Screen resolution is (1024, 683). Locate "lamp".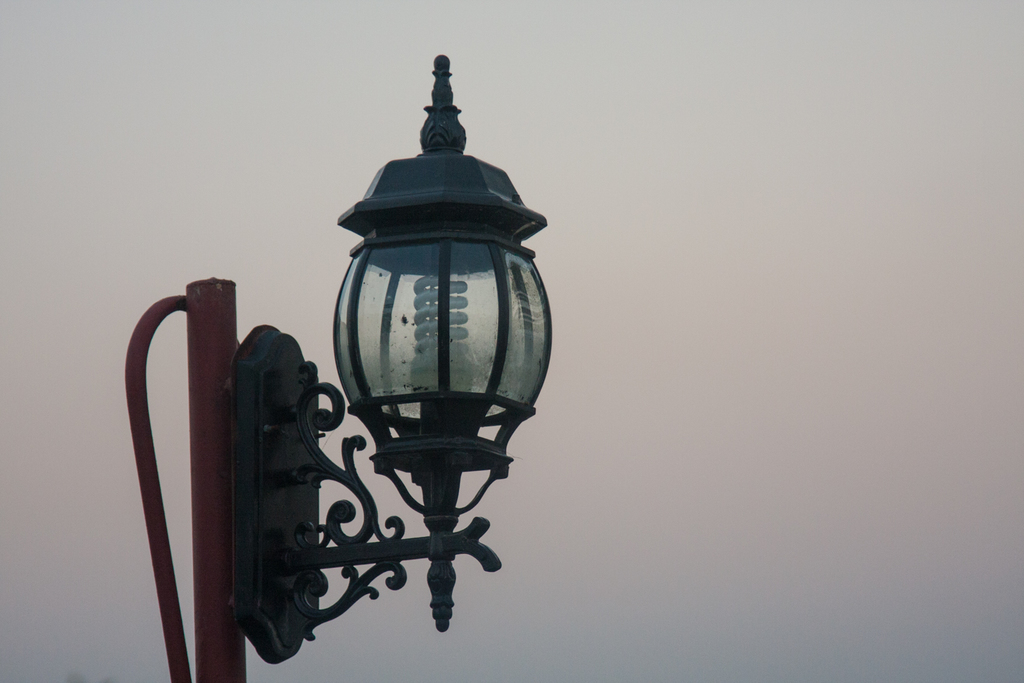
box=[227, 55, 556, 666].
